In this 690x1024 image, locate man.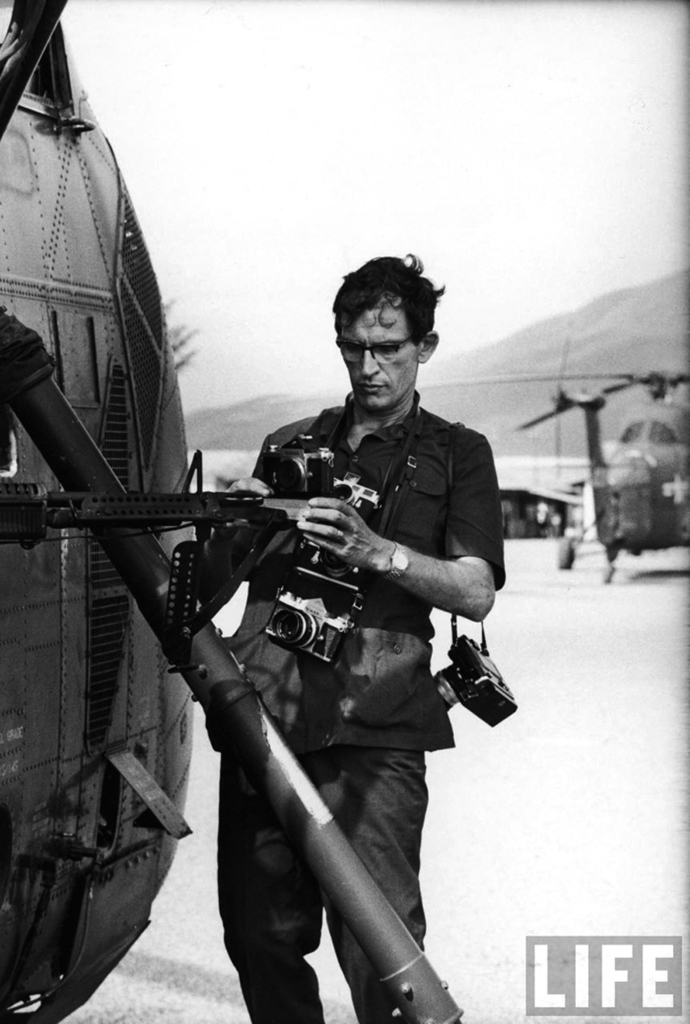
Bounding box: (143,294,501,1018).
